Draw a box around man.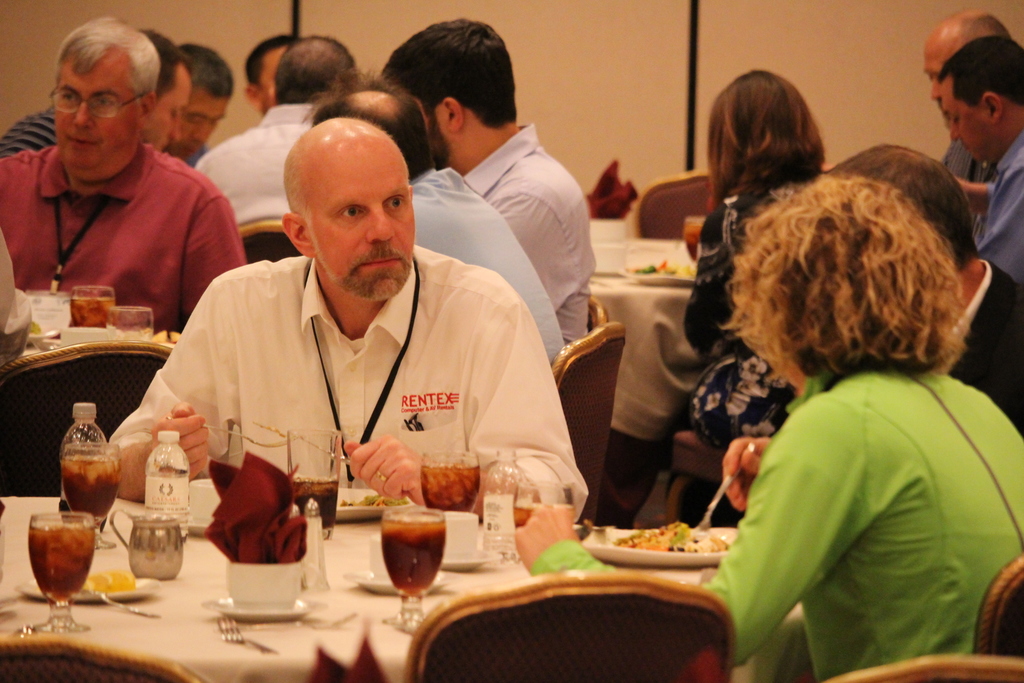
box=[190, 33, 362, 219].
